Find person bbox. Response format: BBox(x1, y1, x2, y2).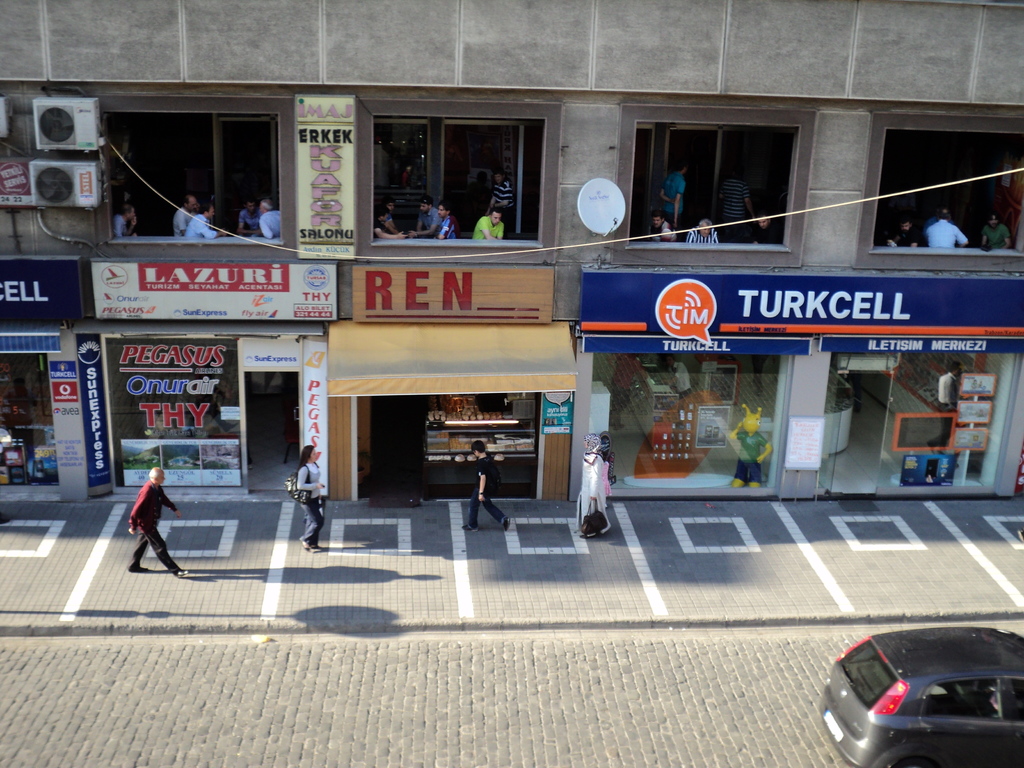
BBox(435, 201, 456, 238).
